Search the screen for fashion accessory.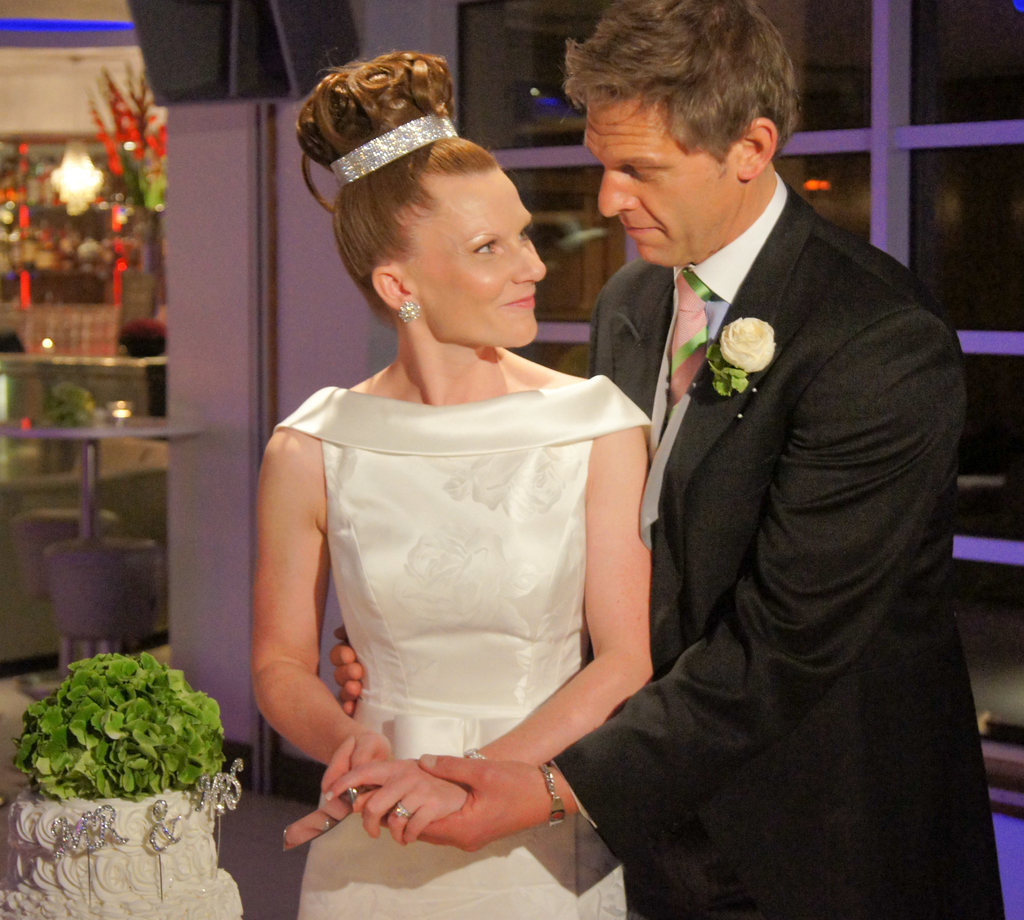
Found at x1=540, y1=764, x2=571, y2=830.
